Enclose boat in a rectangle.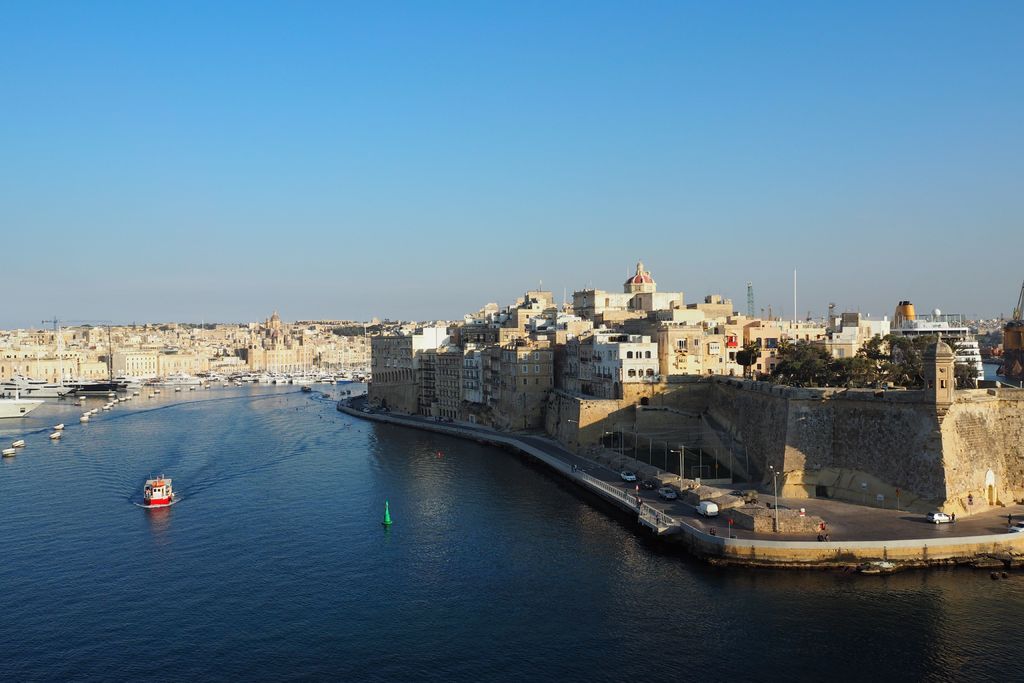
{"left": 340, "top": 392, "right": 345, "bottom": 395}.
